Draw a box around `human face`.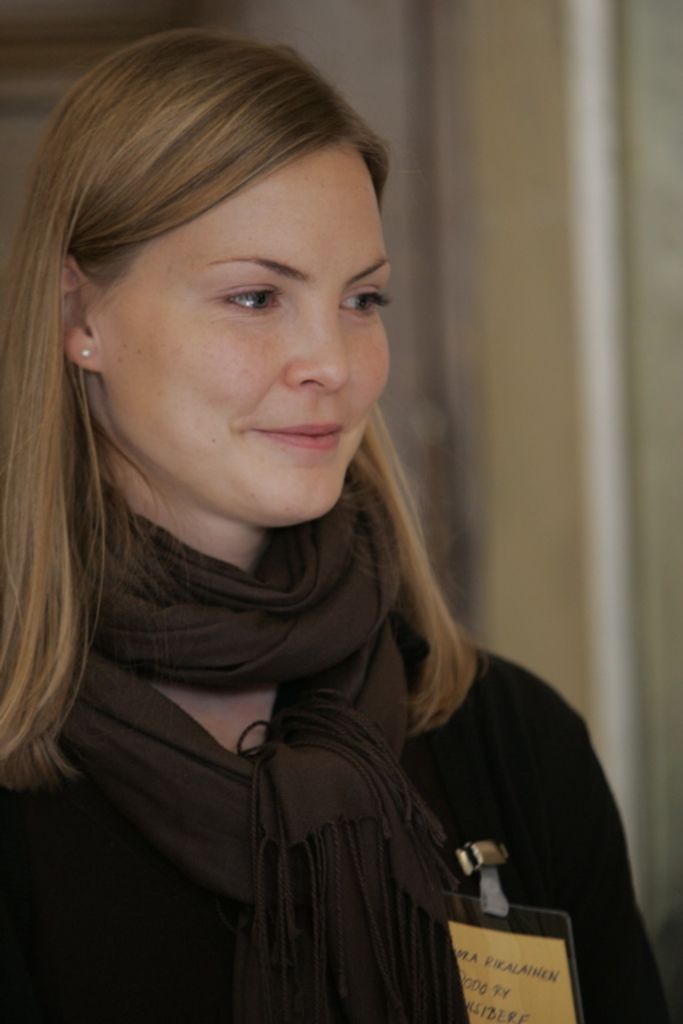
<box>103,151,392,536</box>.
